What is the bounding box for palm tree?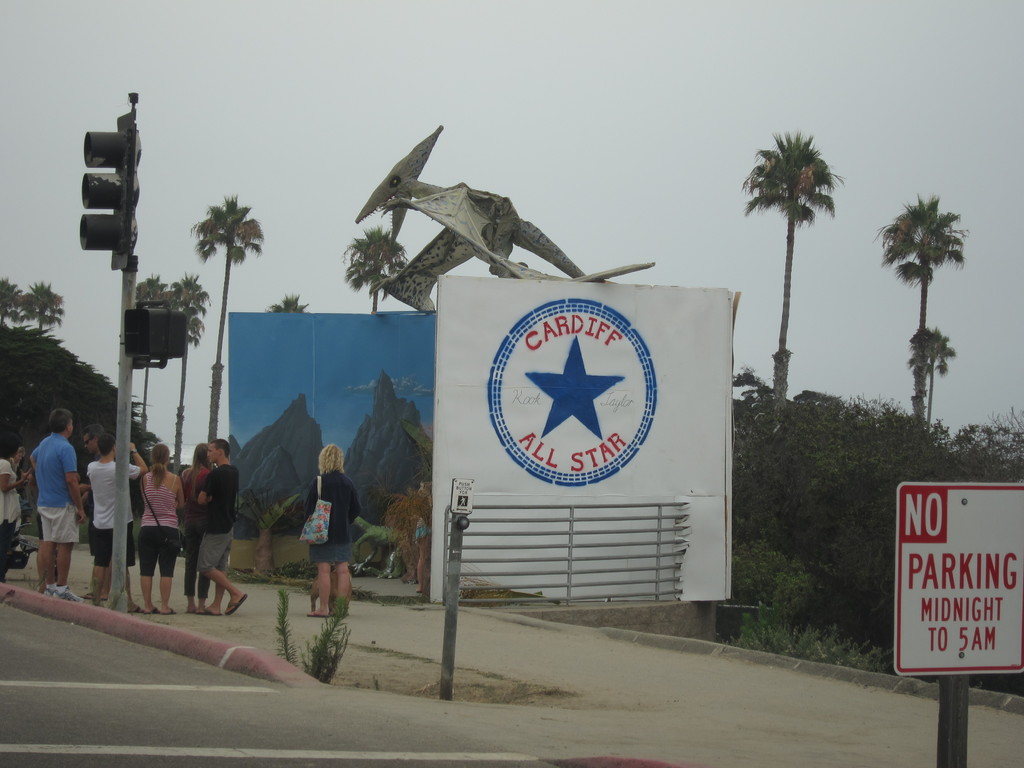
Rect(188, 193, 264, 445).
